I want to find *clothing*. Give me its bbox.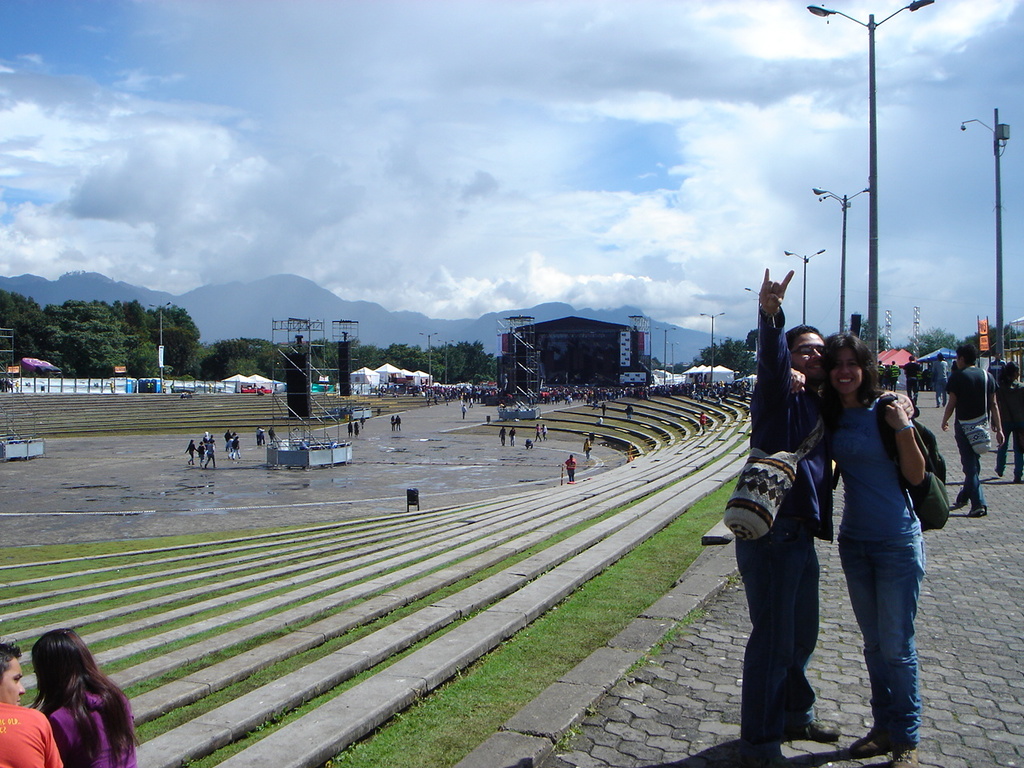
x1=390, y1=418, x2=394, y2=430.
